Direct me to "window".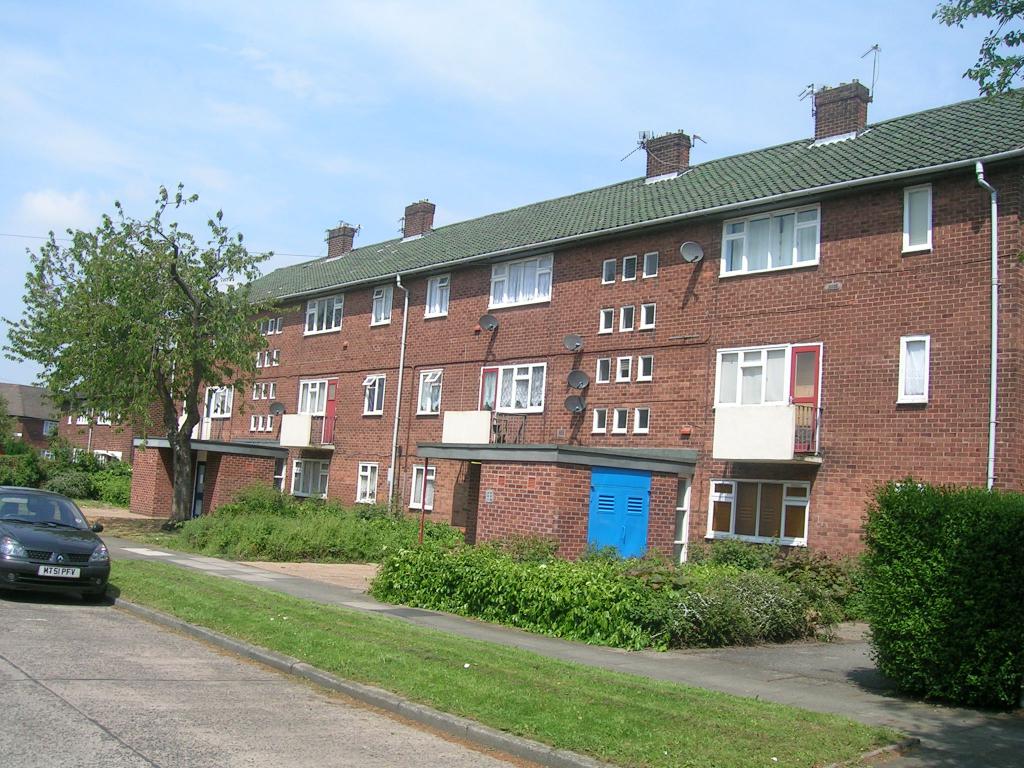
Direction: BBox(634, 406, 649, 441).
